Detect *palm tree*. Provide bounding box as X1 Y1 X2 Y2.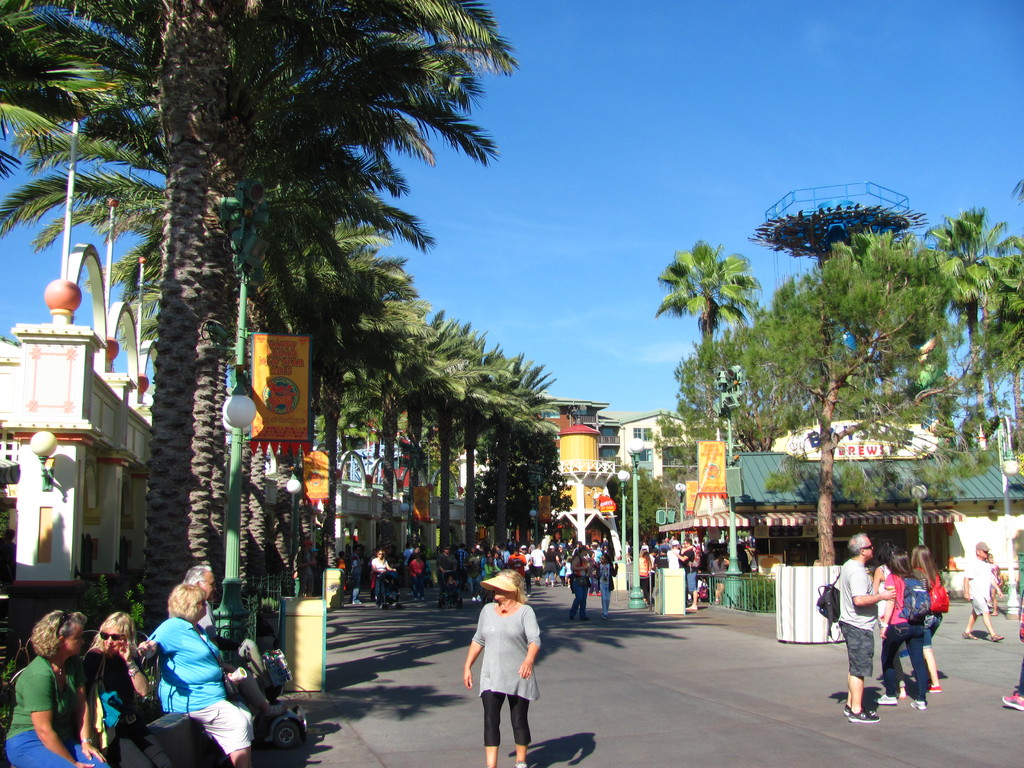
397 326 477 557.
